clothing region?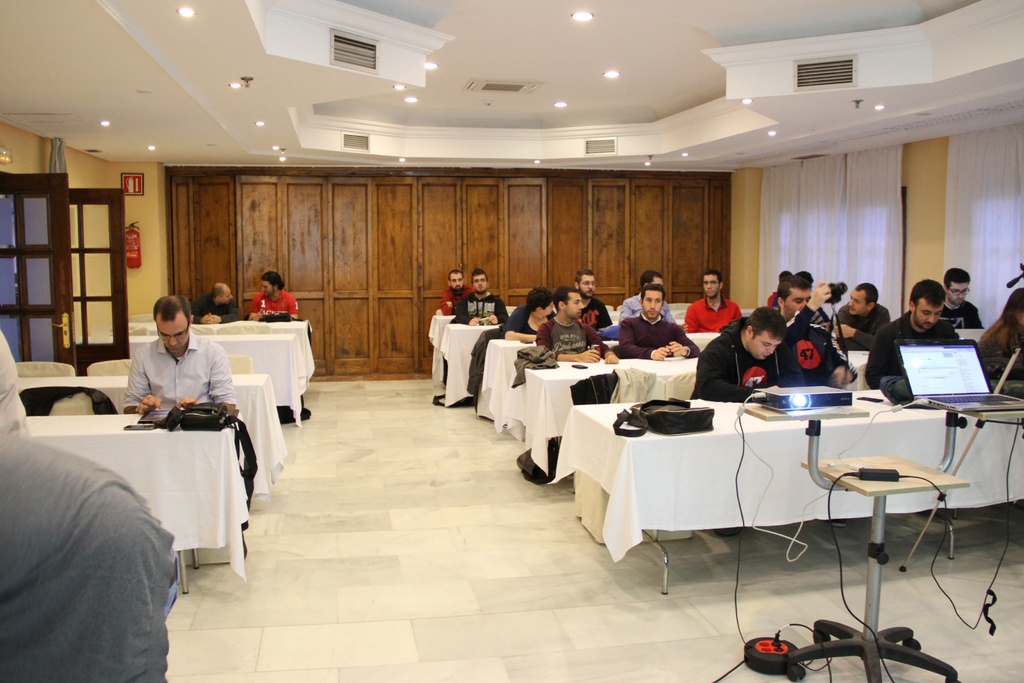
[0,432,178,682]
